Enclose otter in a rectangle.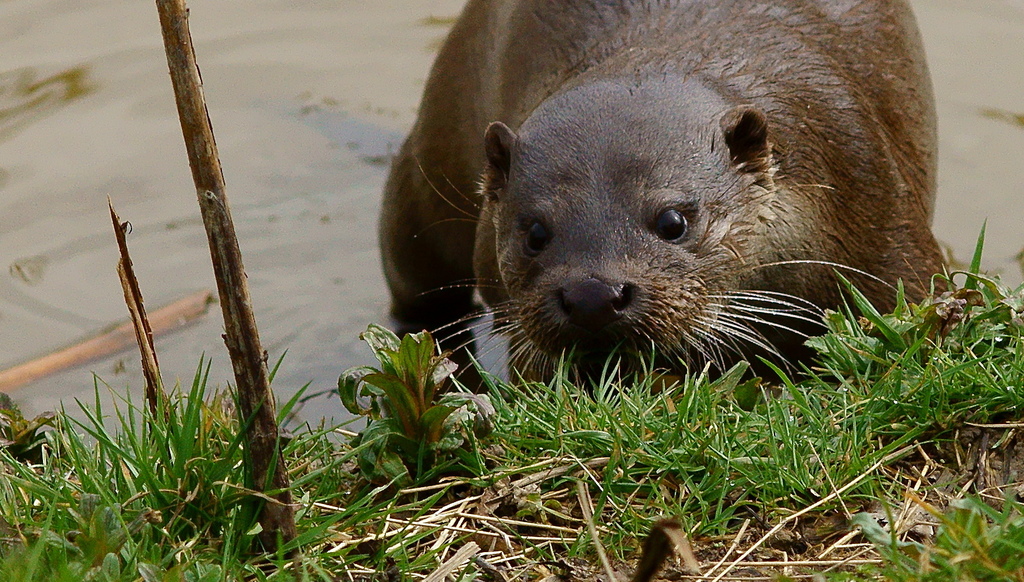
detection(399, 22, 963, 433).
